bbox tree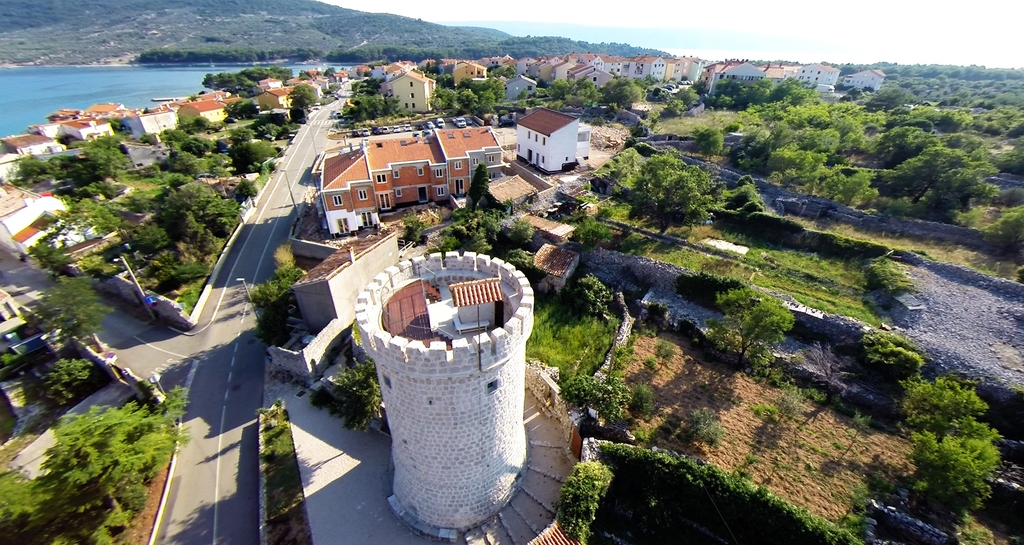
x1=427 y1=72 x2=515 y2=122
